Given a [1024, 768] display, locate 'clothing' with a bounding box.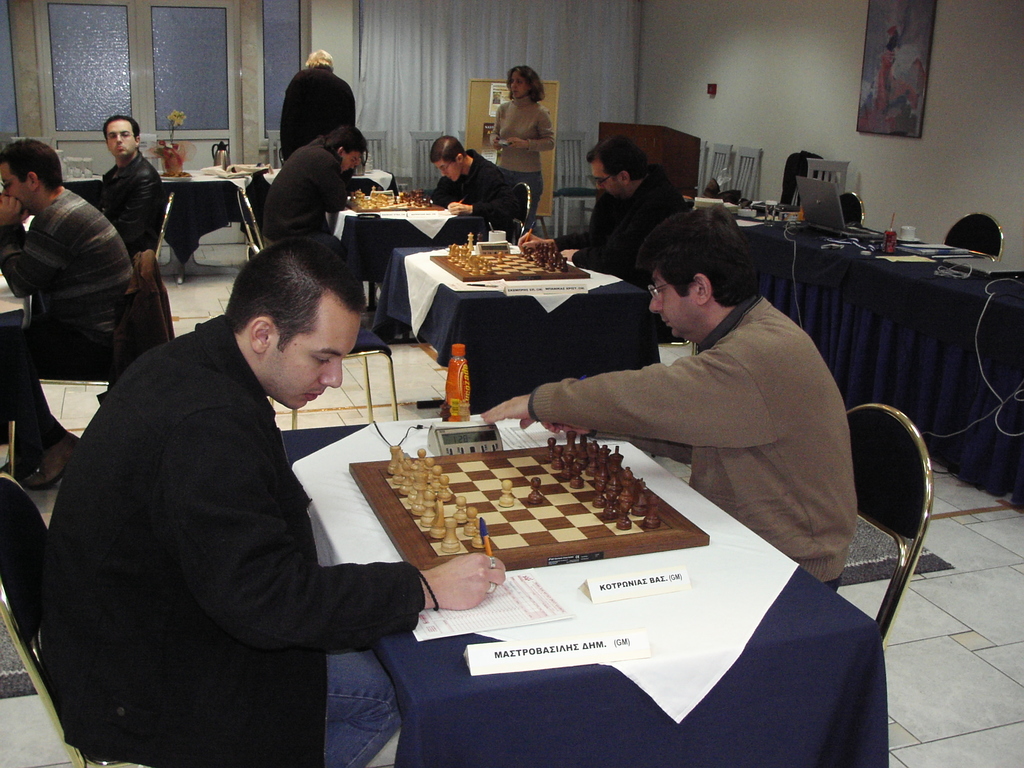
Located: bbox=[274, 47, 358, 159].
